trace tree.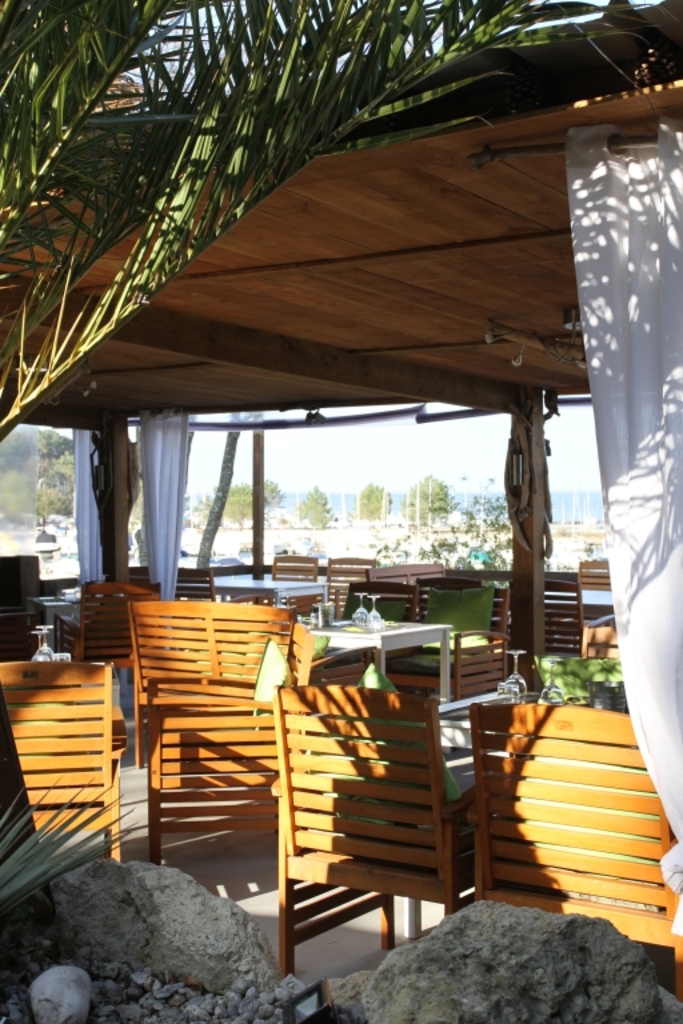
Traced to detection(0, 0, 564, 440).
